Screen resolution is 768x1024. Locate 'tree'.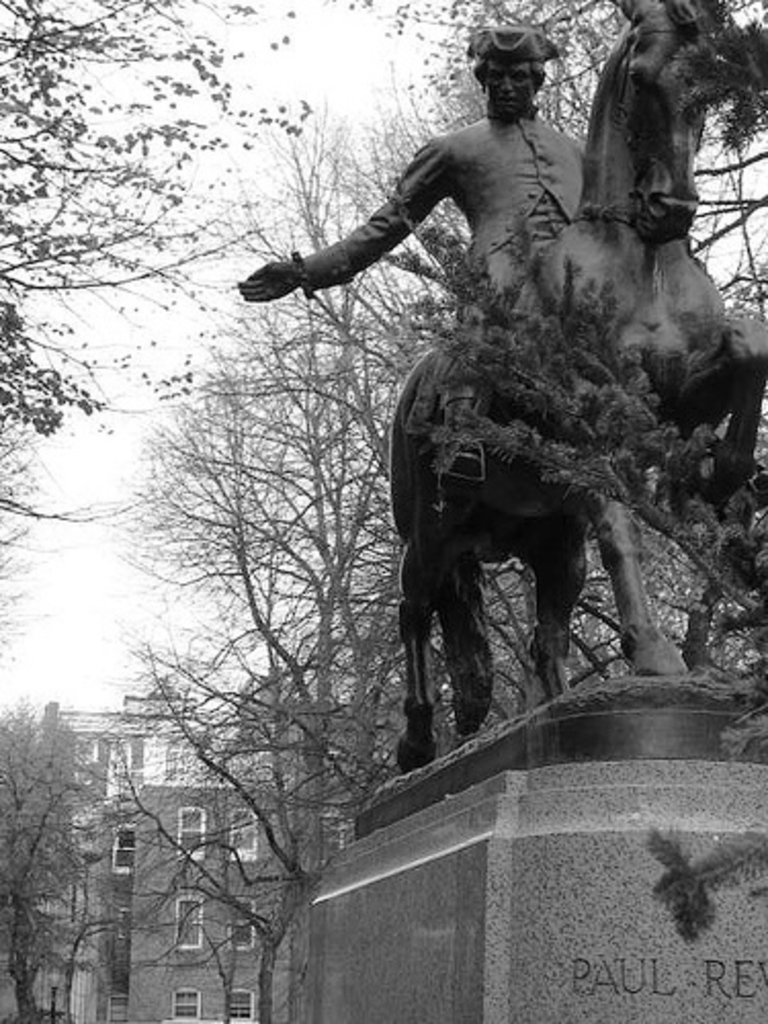
{"left": 6, "top": 666, "right": 109, "bottom": 961}.
